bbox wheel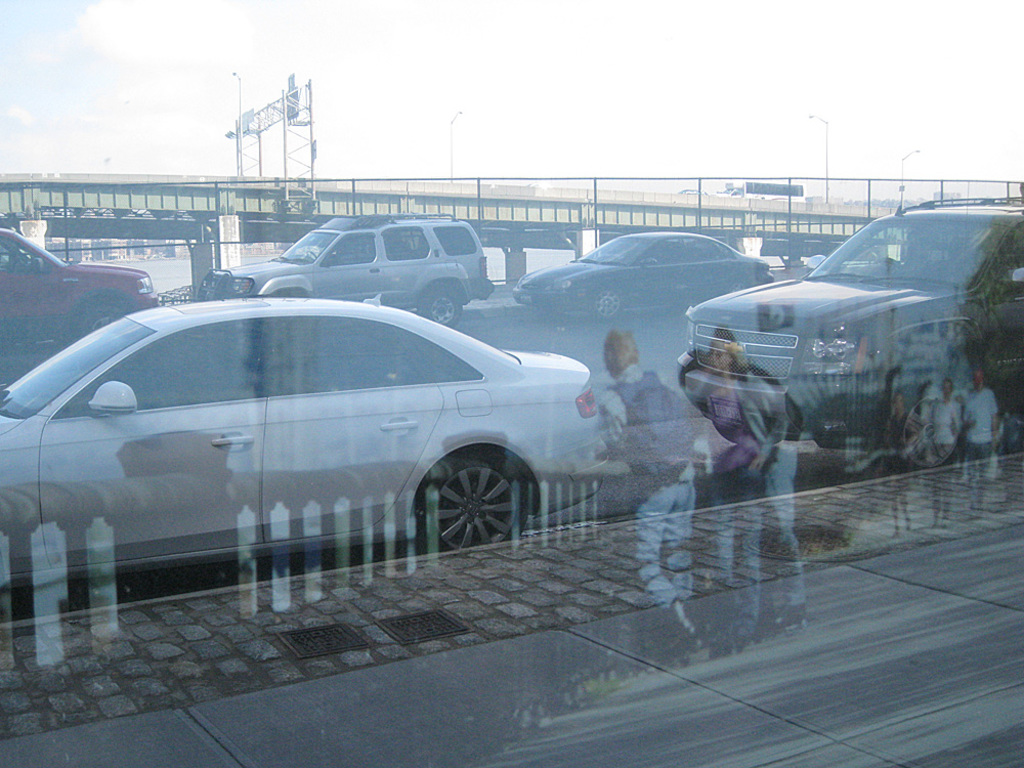
BBox(404, 446, 521, 538)
